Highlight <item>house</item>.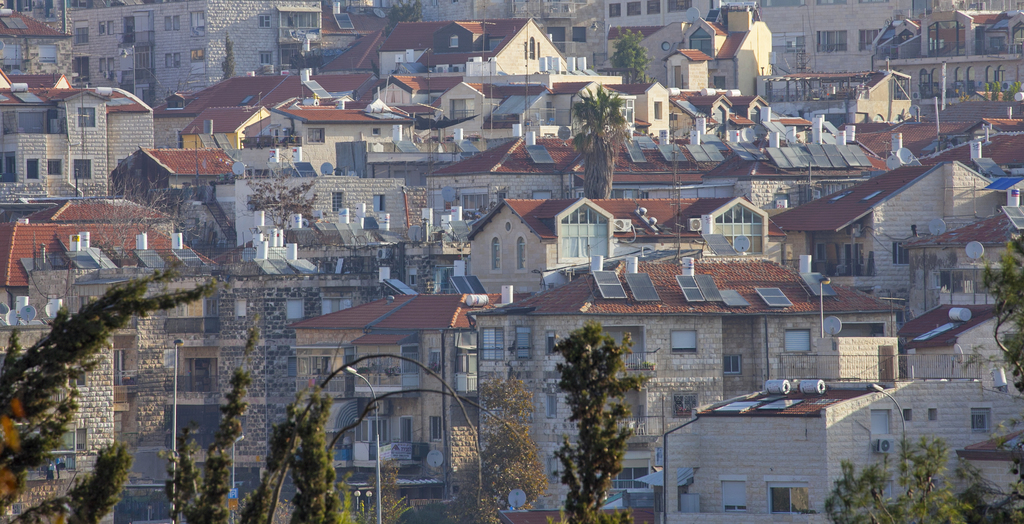
Highlighted region: left=359, top=67, right=499, bottom=129.
